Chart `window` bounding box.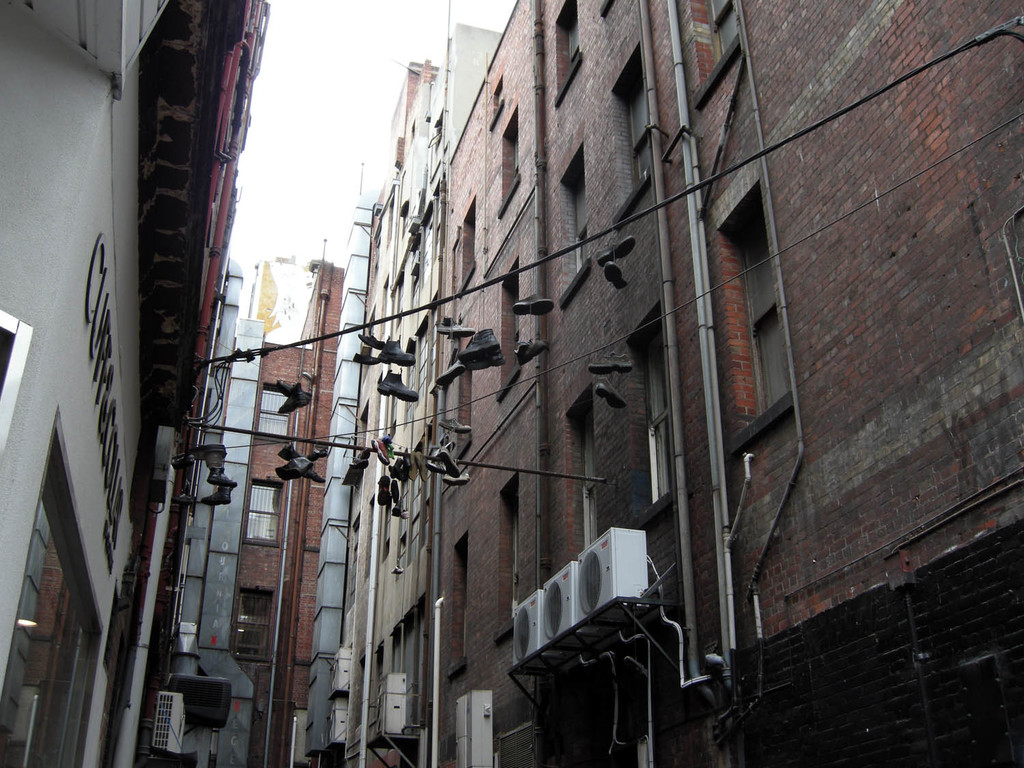
Charted: [left=565, top=386, right=598, bottom=562].
